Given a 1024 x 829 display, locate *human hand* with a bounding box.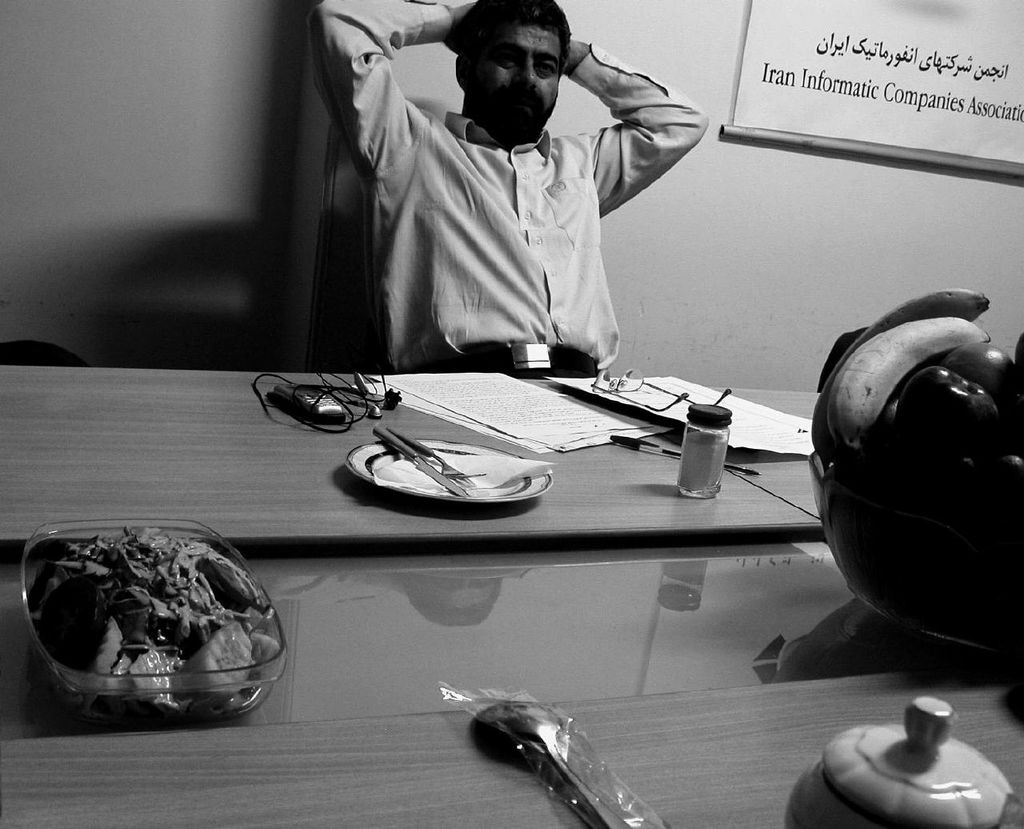
Located: 563,40,580,76.
